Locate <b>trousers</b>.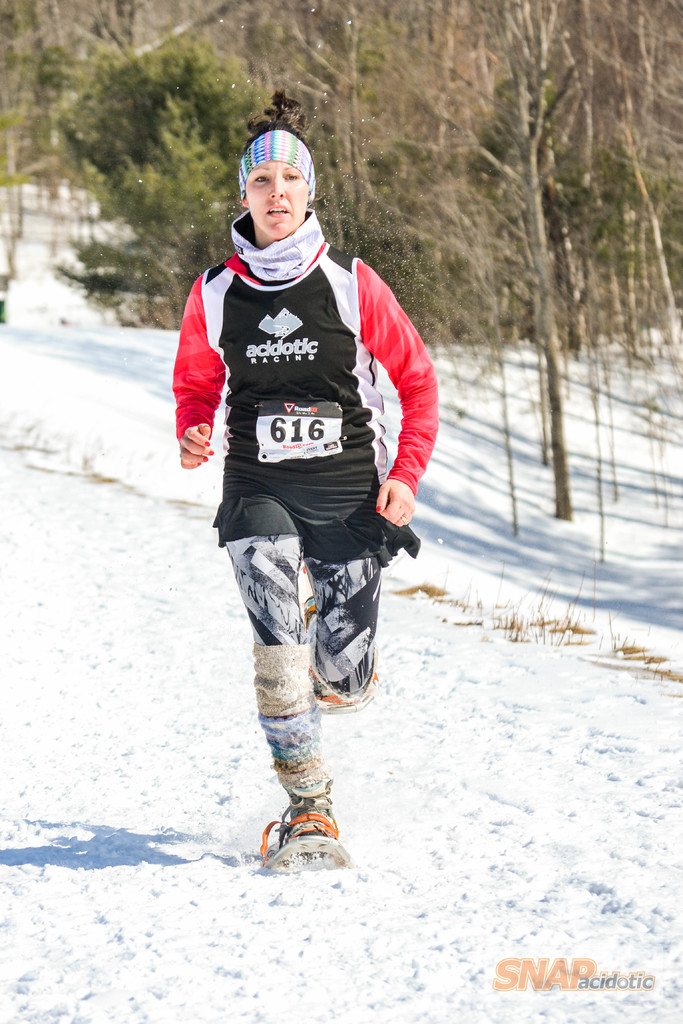
Bounding box: 229, 531, 377, 783.
